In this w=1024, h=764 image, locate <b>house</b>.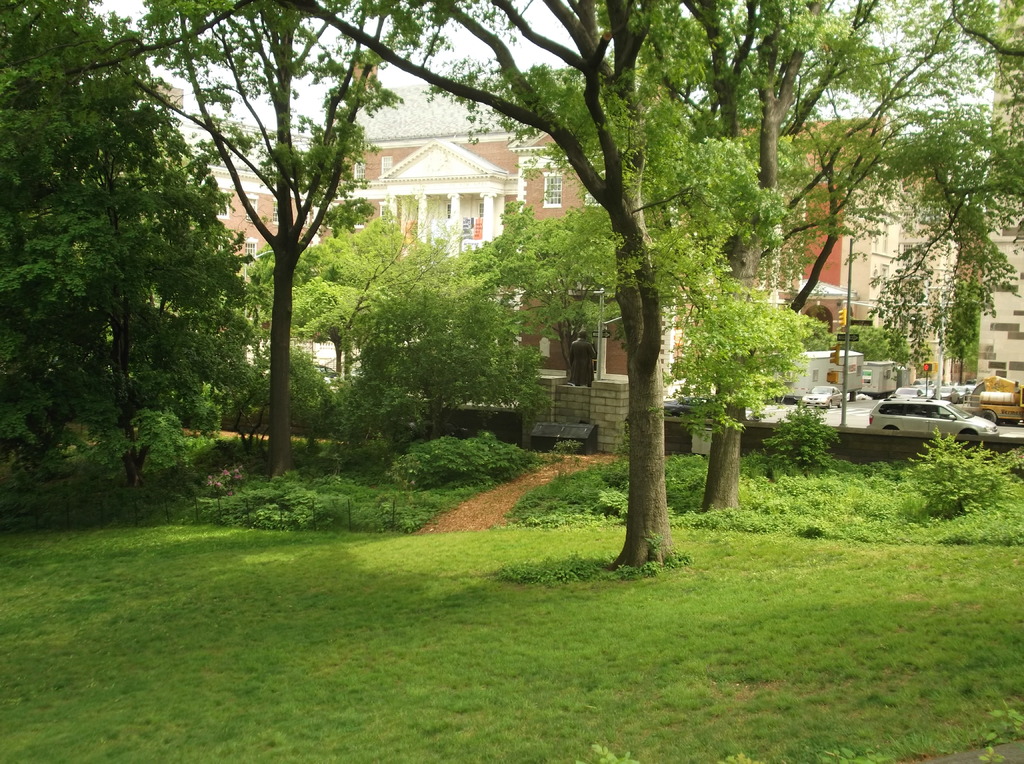
Bounding box: locate(317, 76, 643, 369).
